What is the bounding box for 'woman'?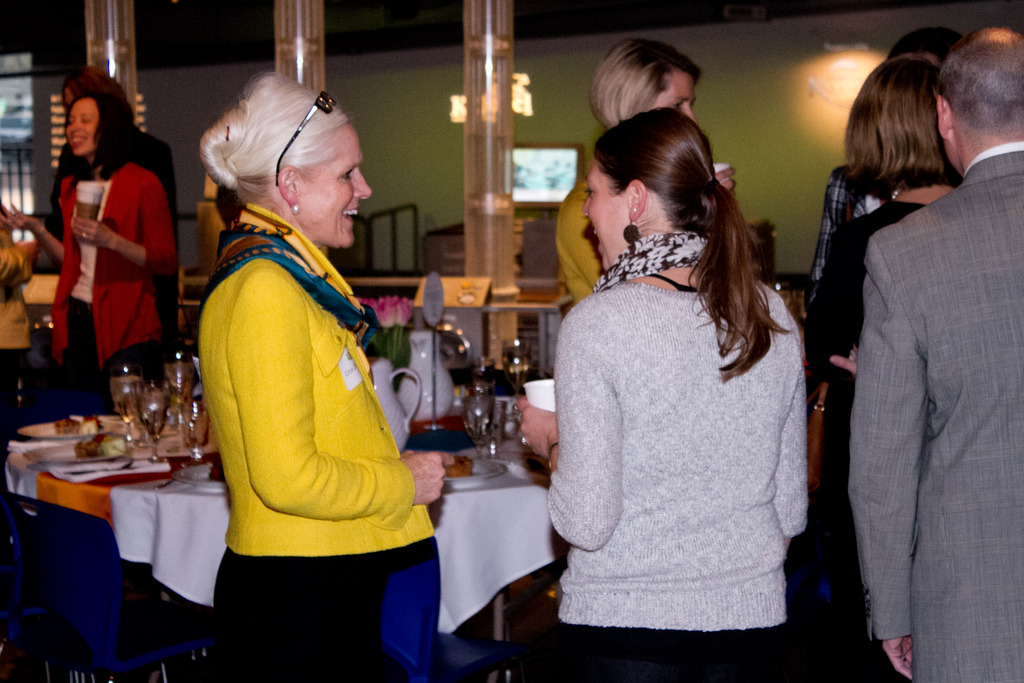
(x1=188, y1=70, x2=447, y2=682).
